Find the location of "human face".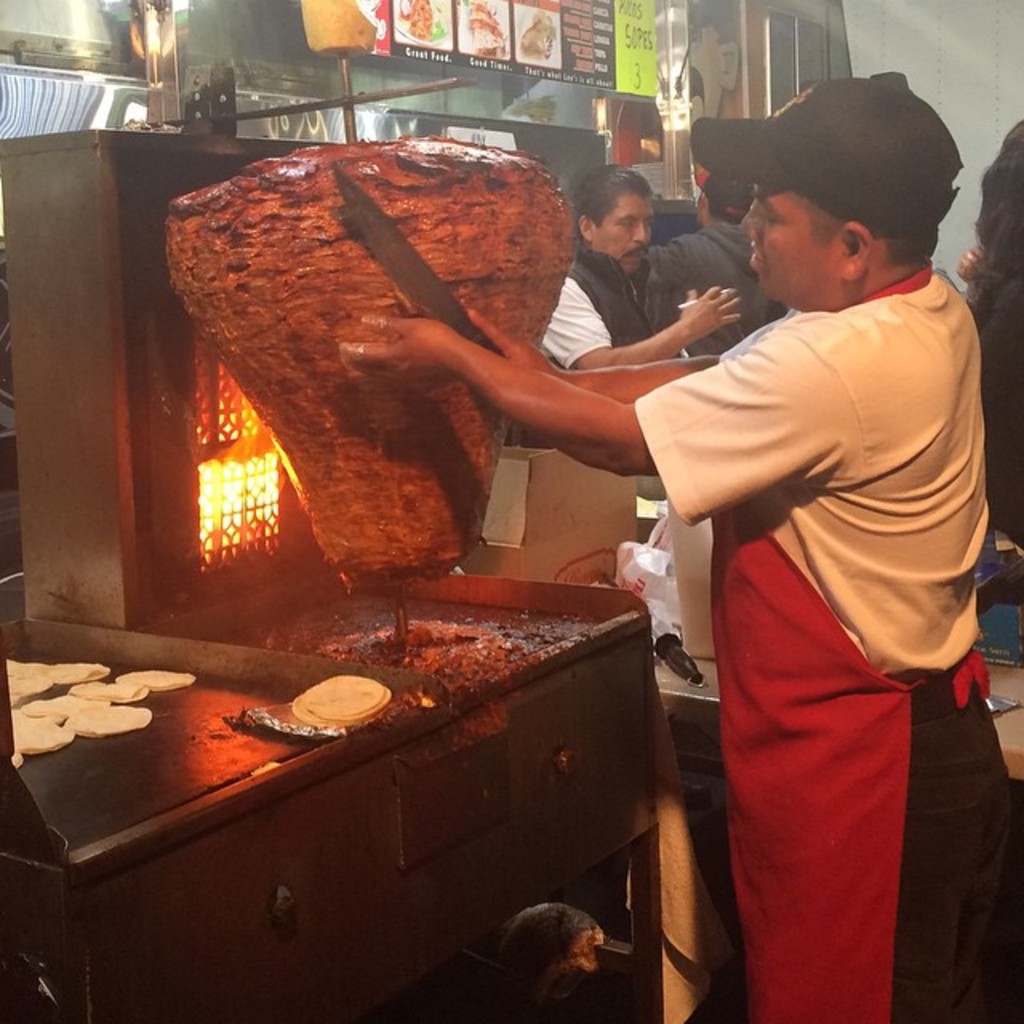
Location: rect(598, 190, 646, 267).
